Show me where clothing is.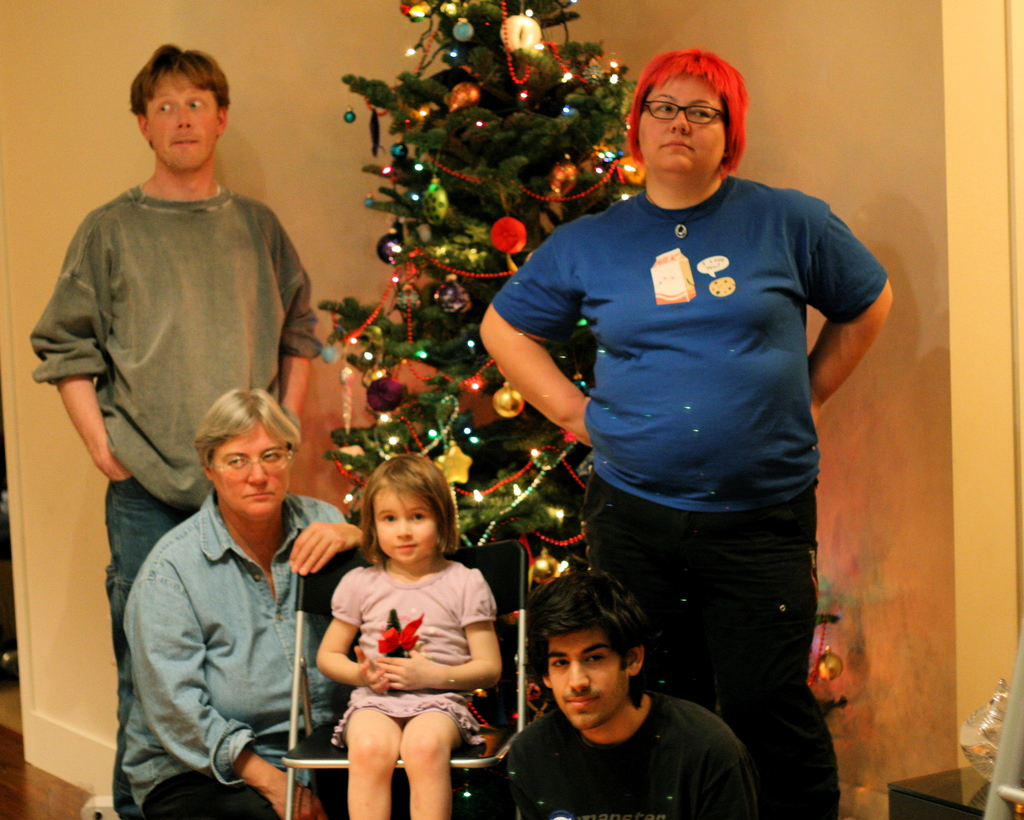
clothing is at (313, 540, 501, 771).
